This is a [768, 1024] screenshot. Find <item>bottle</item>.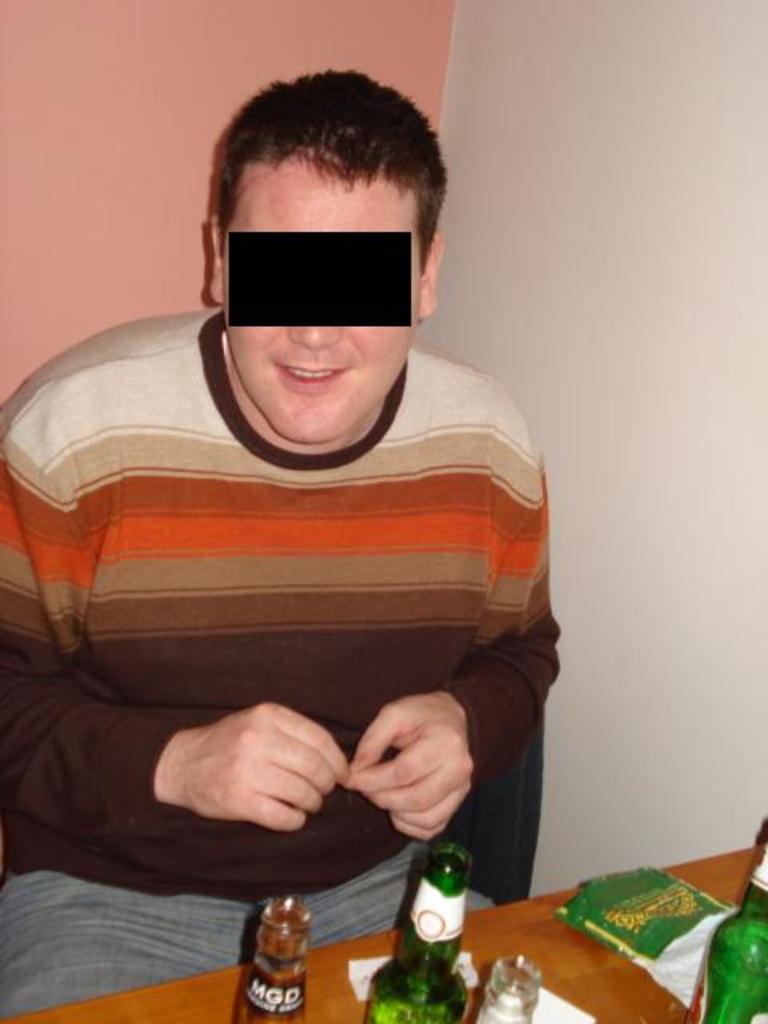
Bounding box: [470, 955, 539, 1022].
